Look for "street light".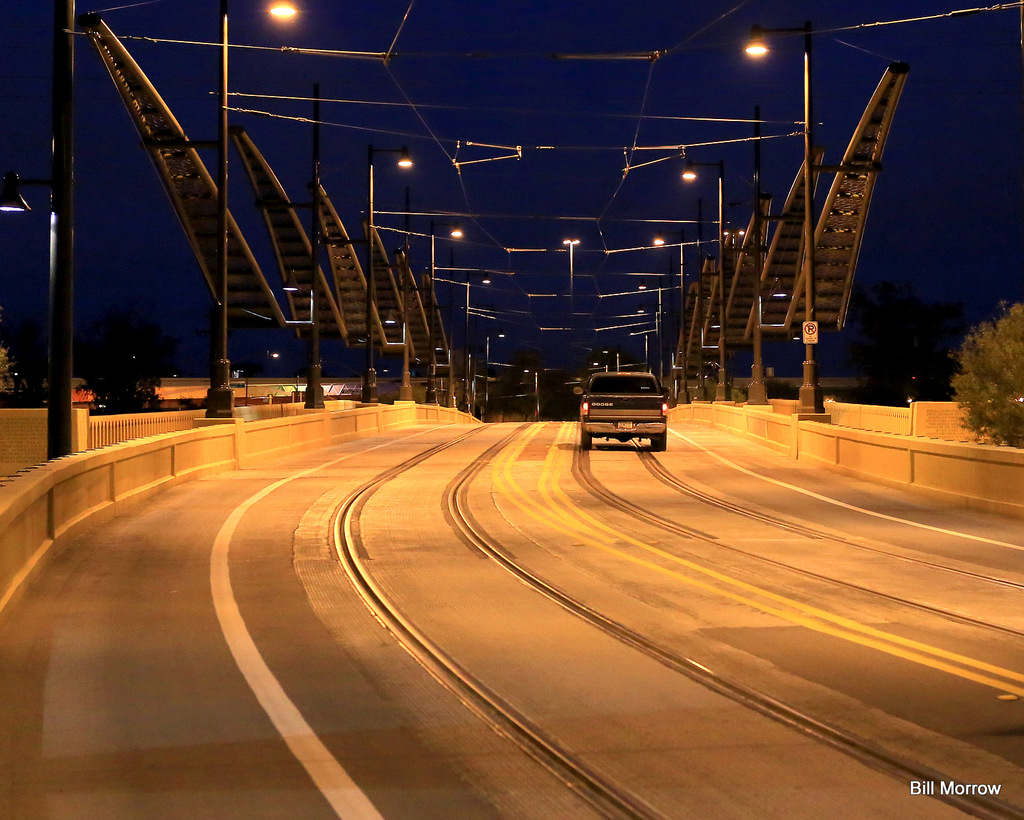
Found: BBox(486, 325, 505, 408).
